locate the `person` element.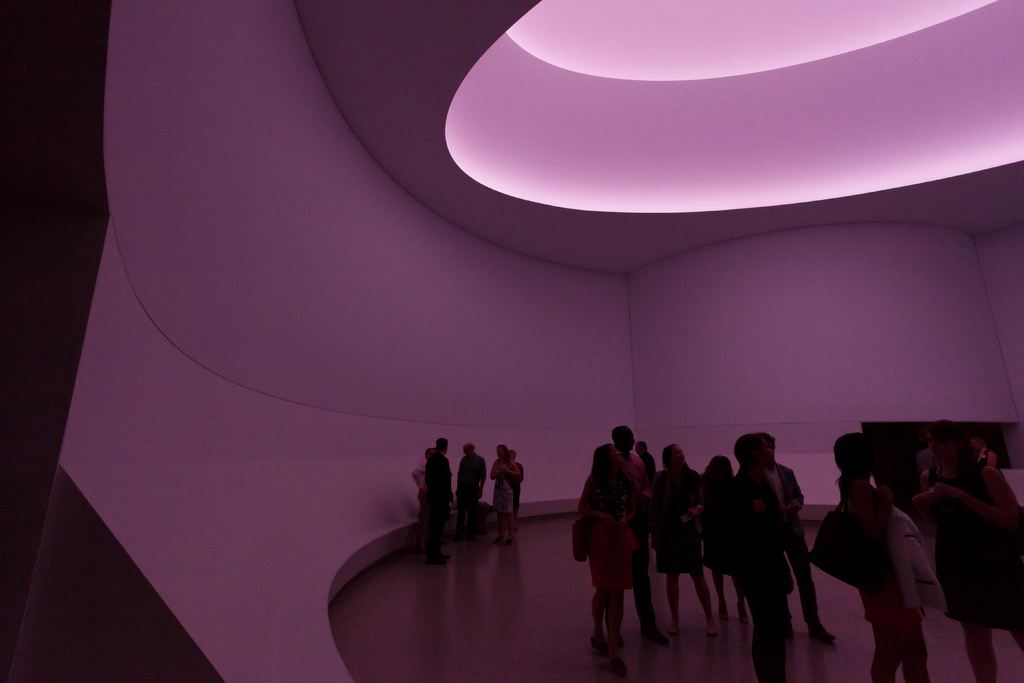
Element bbox: 915,428,1023,682.
